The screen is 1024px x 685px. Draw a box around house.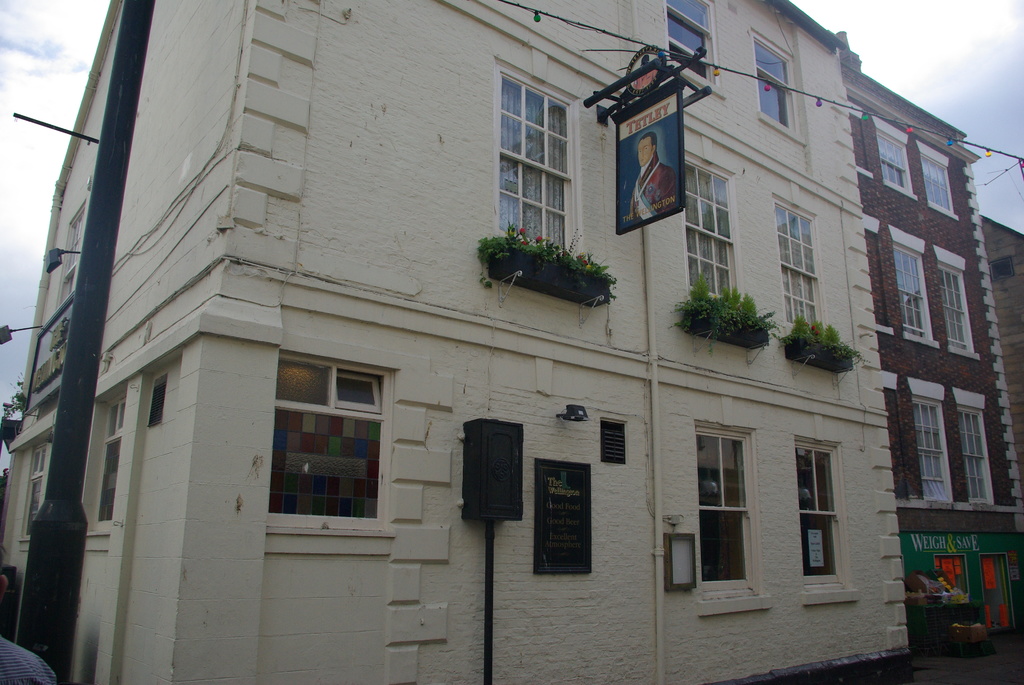
Rect(979, 208, 1023, 499).
